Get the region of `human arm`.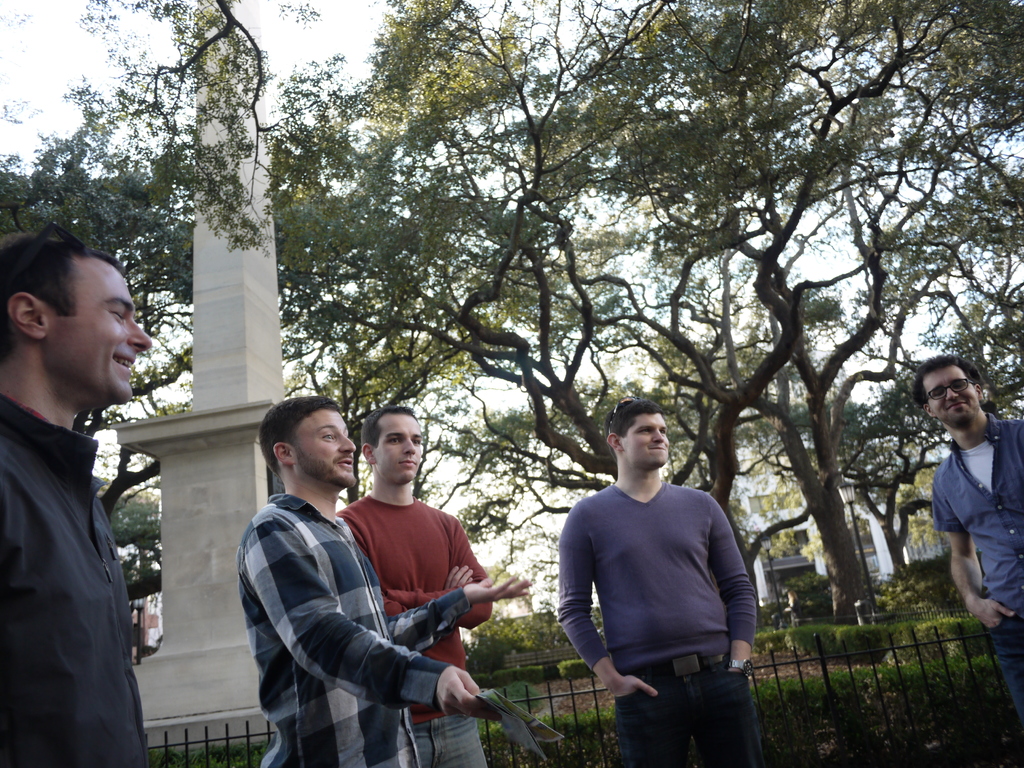
[left=708, top=487, right=762, bottom=691].
